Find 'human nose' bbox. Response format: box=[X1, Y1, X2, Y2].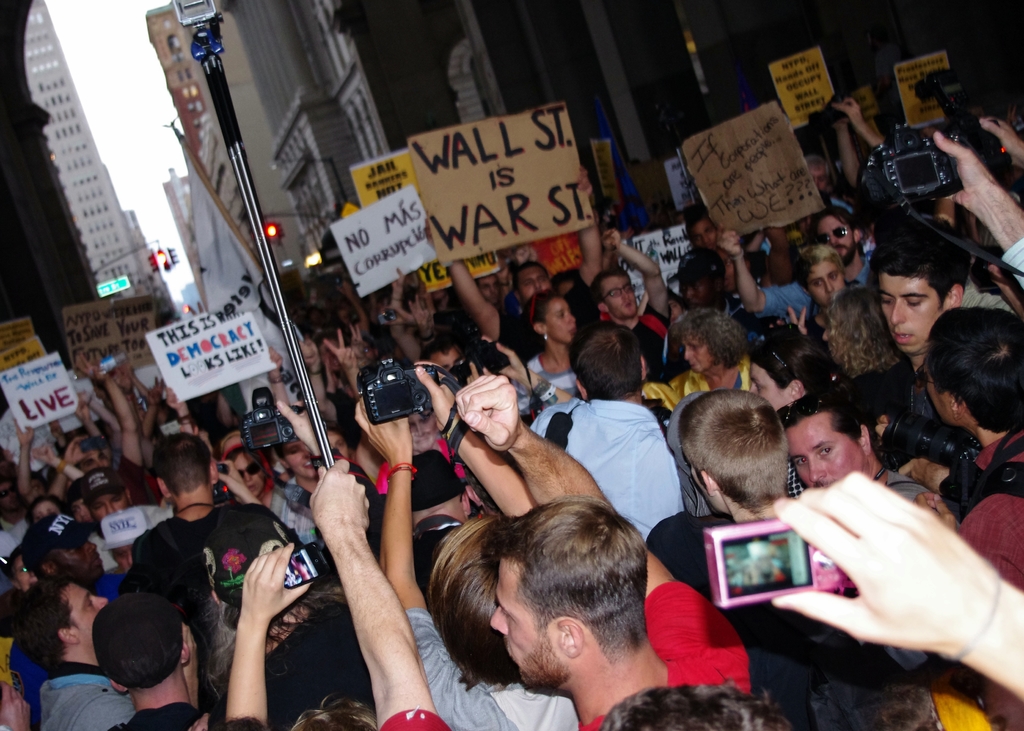
box=[243, 469, 253, 483].
